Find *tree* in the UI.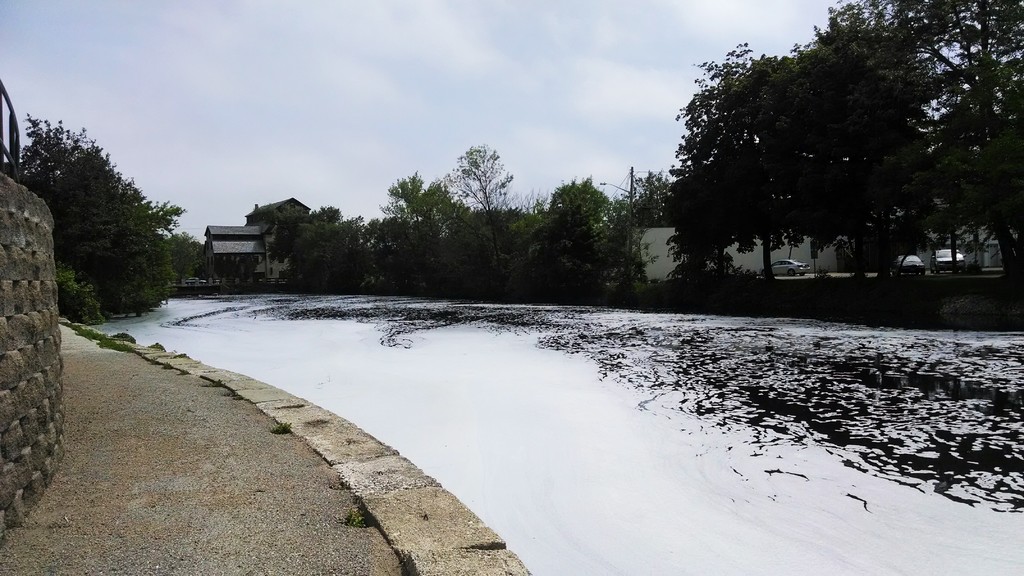
UI element at 439/133/530/298.
